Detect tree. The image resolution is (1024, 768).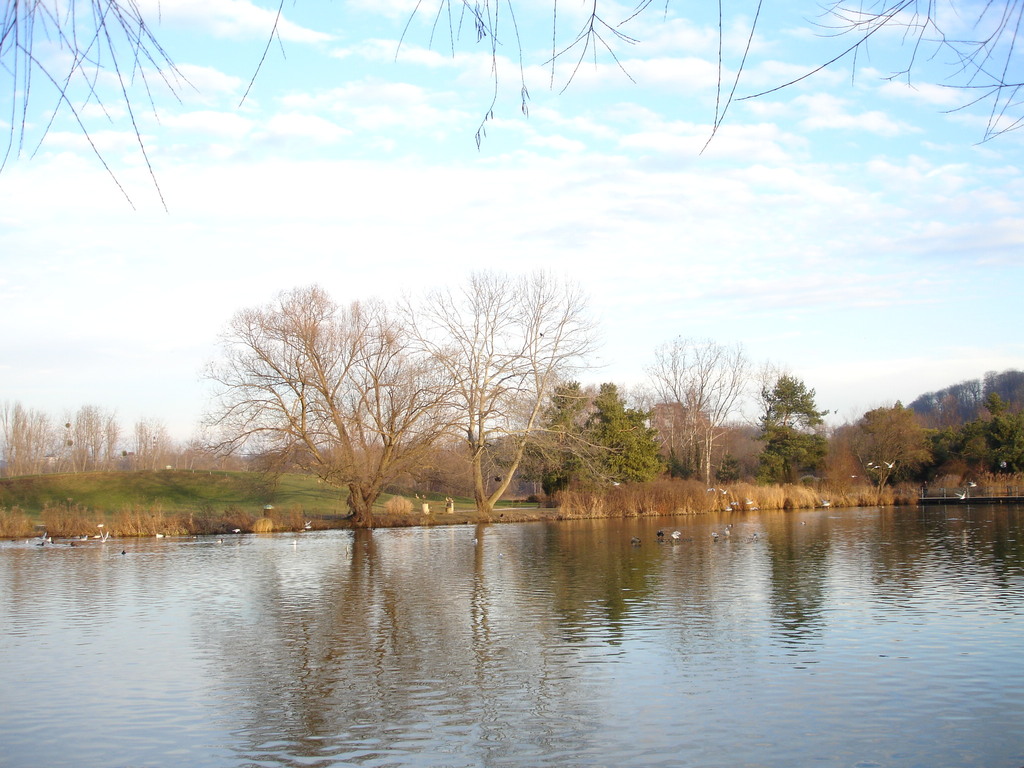
{"left": 0, "top": 392, "right": 54, "bottom": 475}.
